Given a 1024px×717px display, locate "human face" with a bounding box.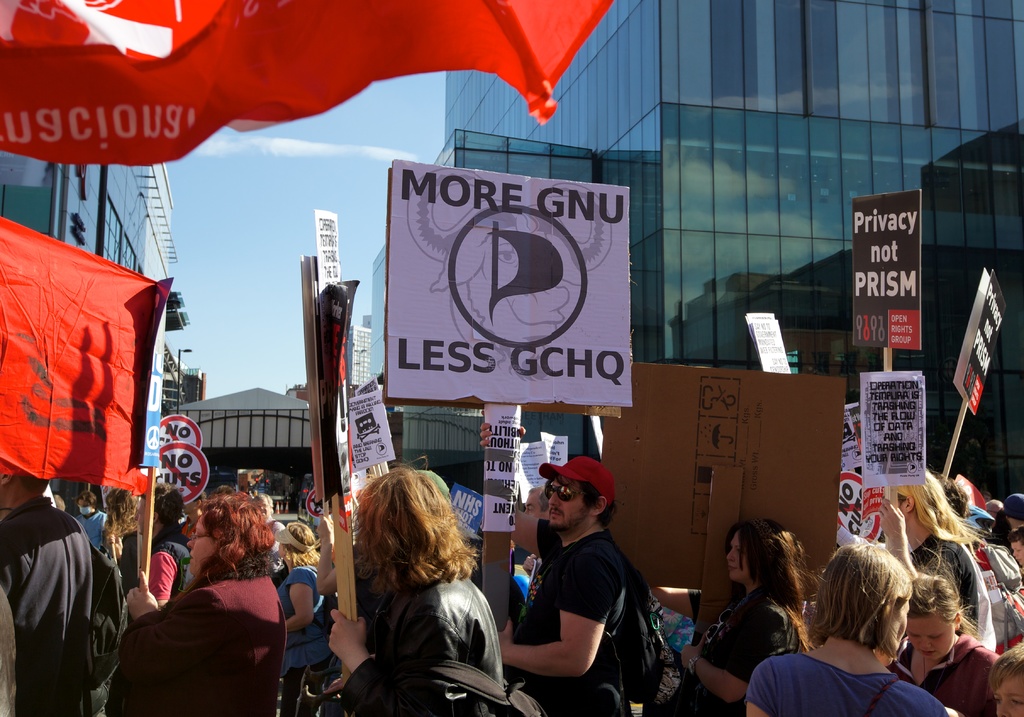
Located: Rect(727, 531, 751, 581).
